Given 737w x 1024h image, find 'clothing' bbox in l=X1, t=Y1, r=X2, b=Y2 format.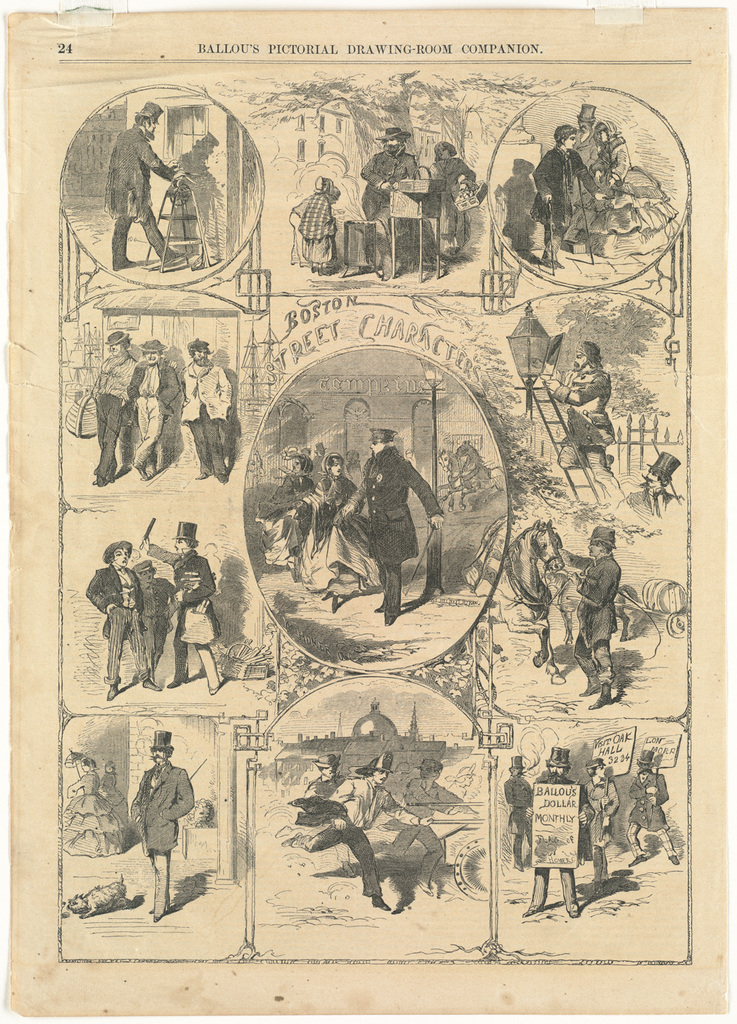
l=97, t=126, r=185, b=277.
